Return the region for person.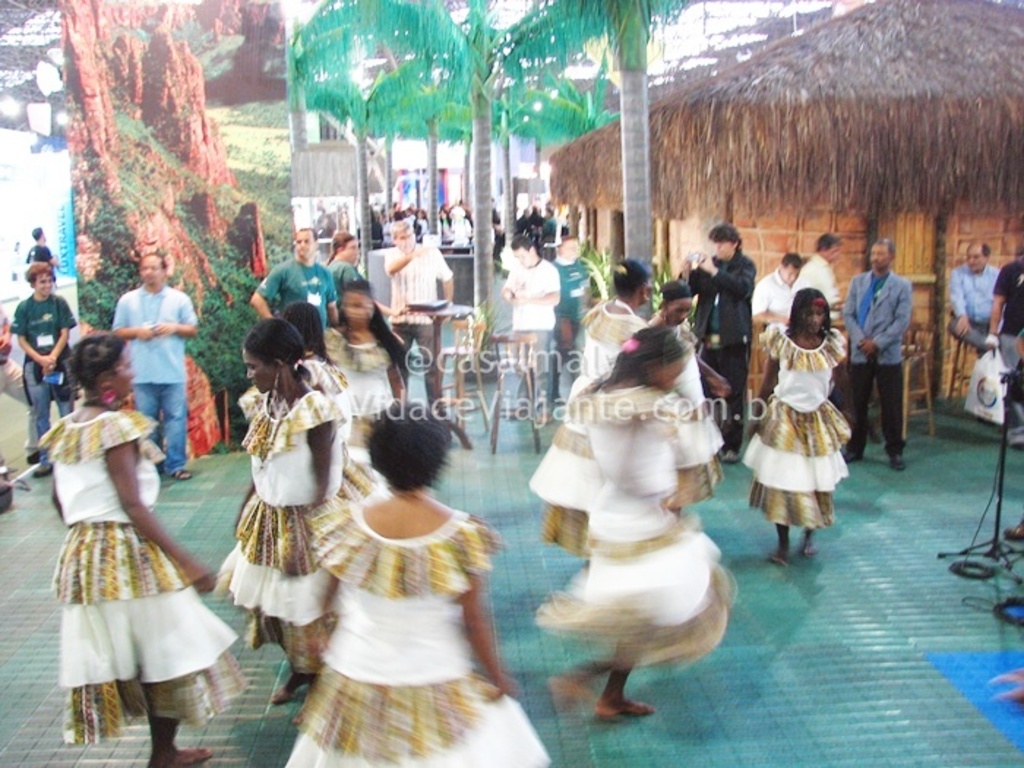
<bbox>255, 225, 332, 319</bbox>.
